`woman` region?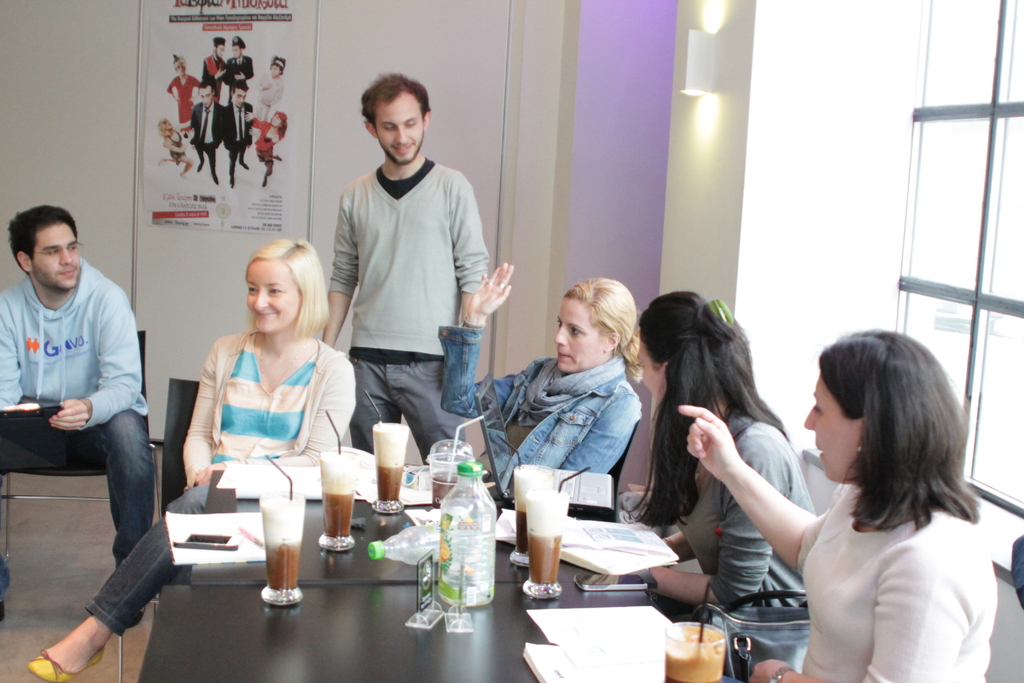
pyautogui.locateOnScreen(252, 57, 287, 120)
